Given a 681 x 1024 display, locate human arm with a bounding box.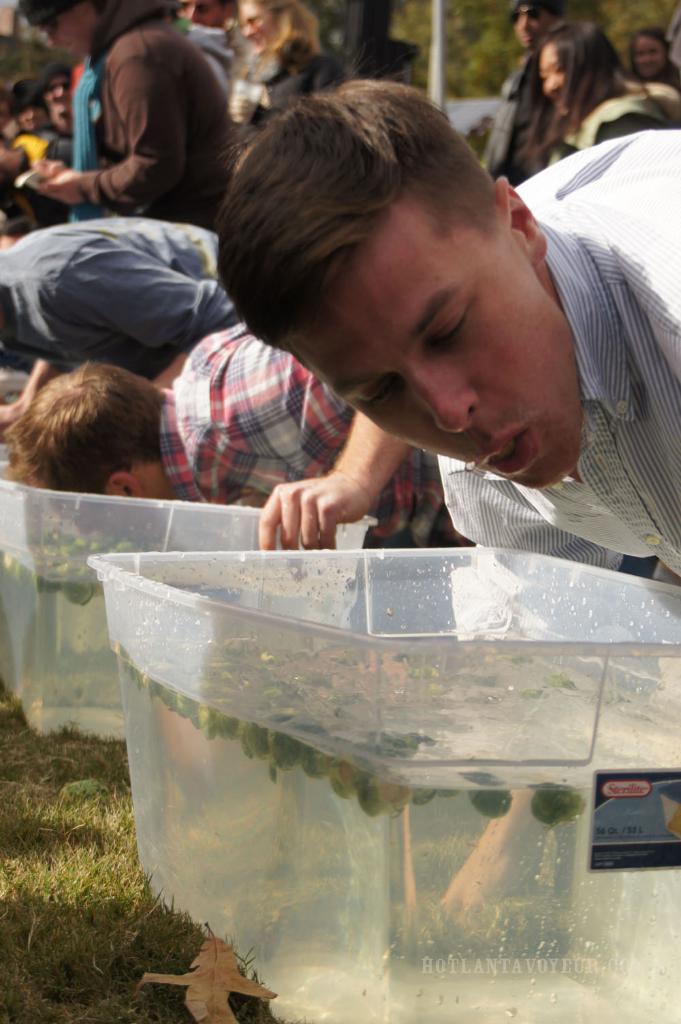
Located: region(24, 39, 199, 207).
